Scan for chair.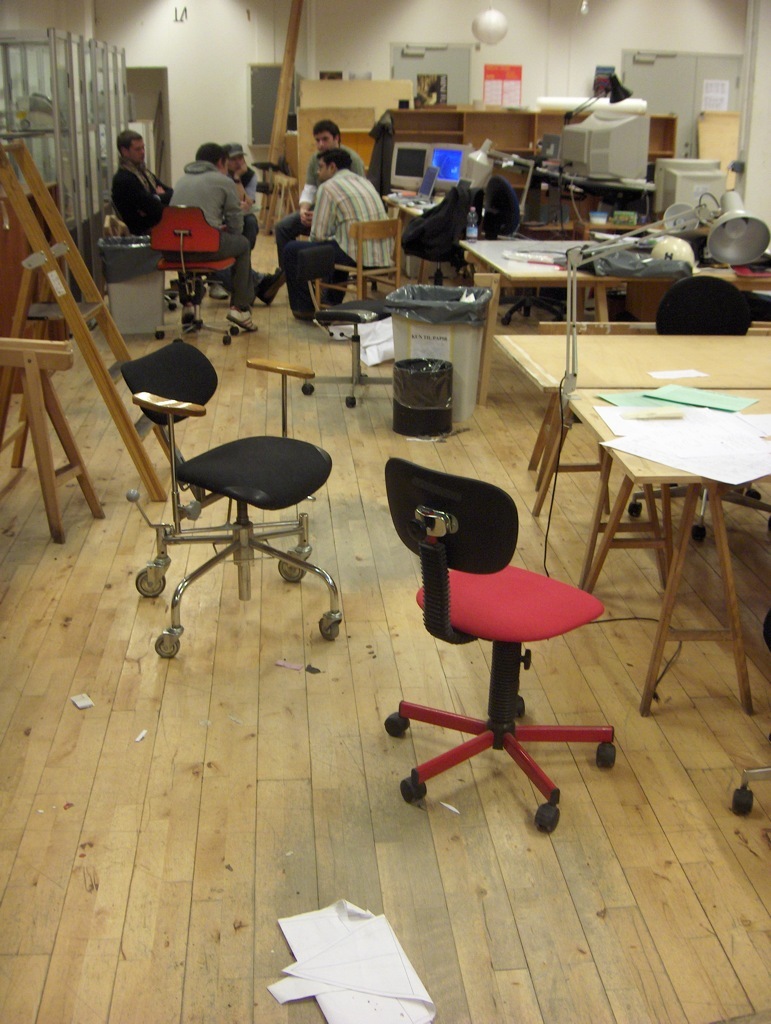
Scan result: {"left": 99, "top": 281, "right": 341, "bottom": 669}.
